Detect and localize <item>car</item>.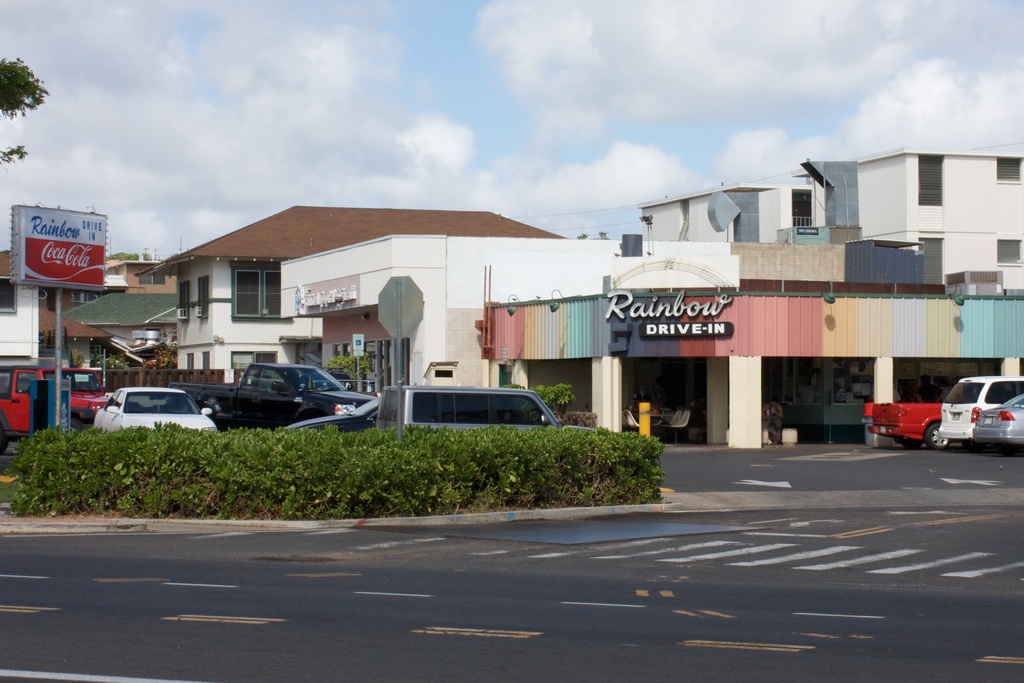
Localized at left=282, top=395, right=381, bottom=432.
